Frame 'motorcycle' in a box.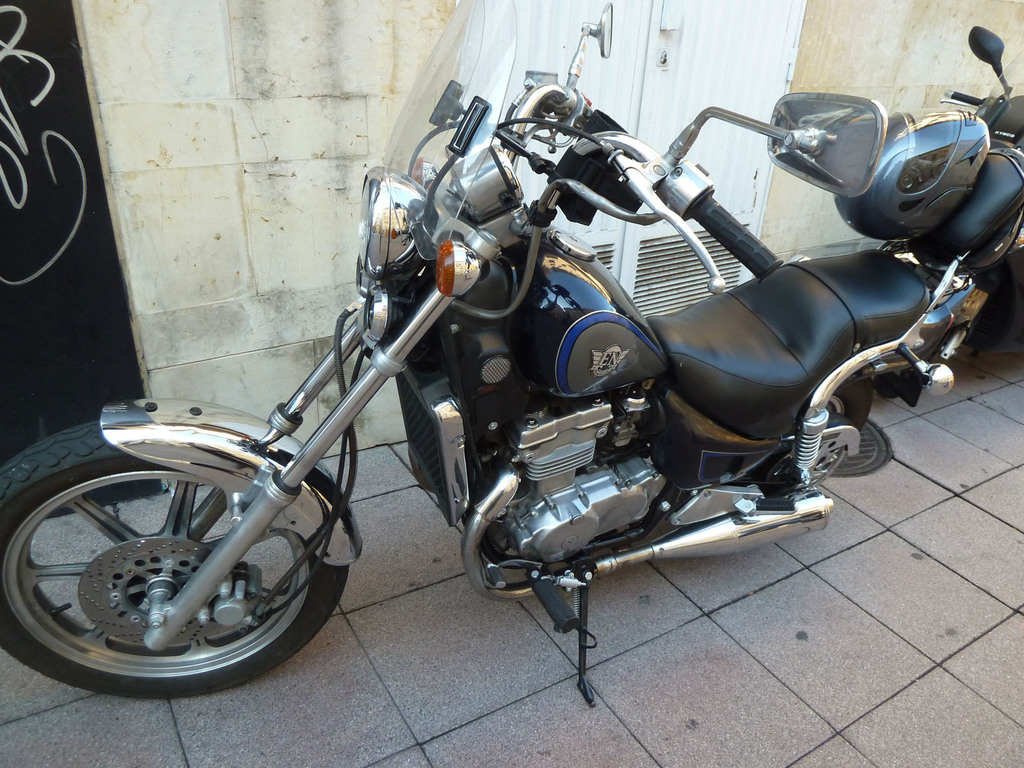
bbox(0, 0, 955, 705).
